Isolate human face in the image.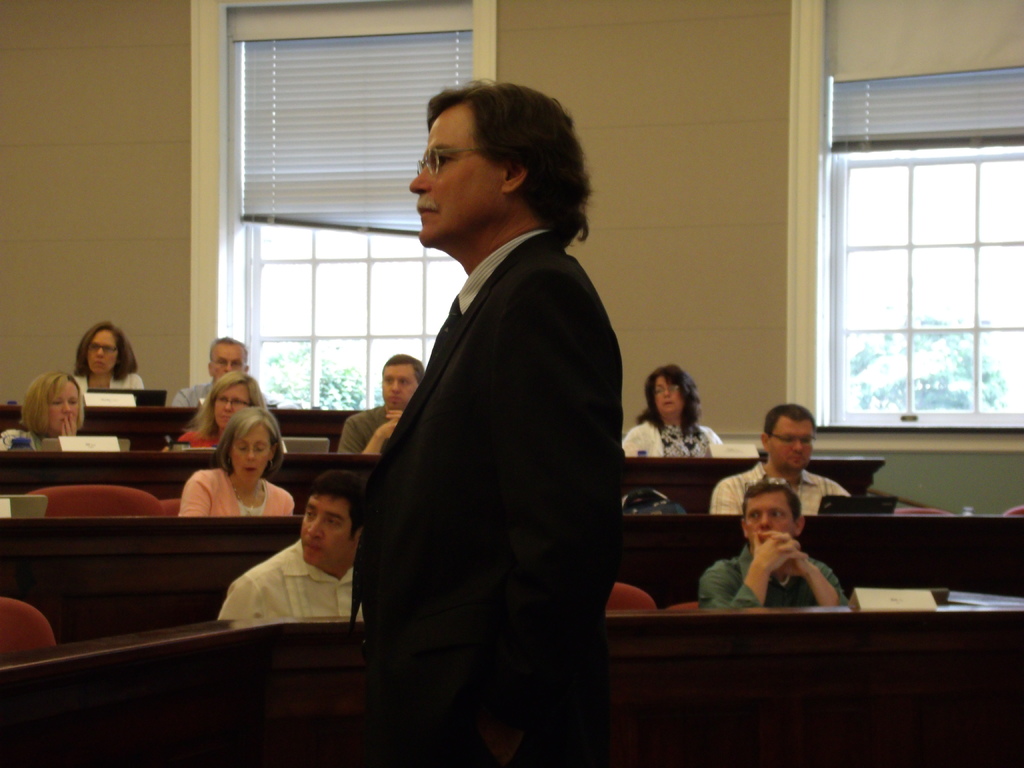
Isolated region: region(210, 382, 251, 427).
